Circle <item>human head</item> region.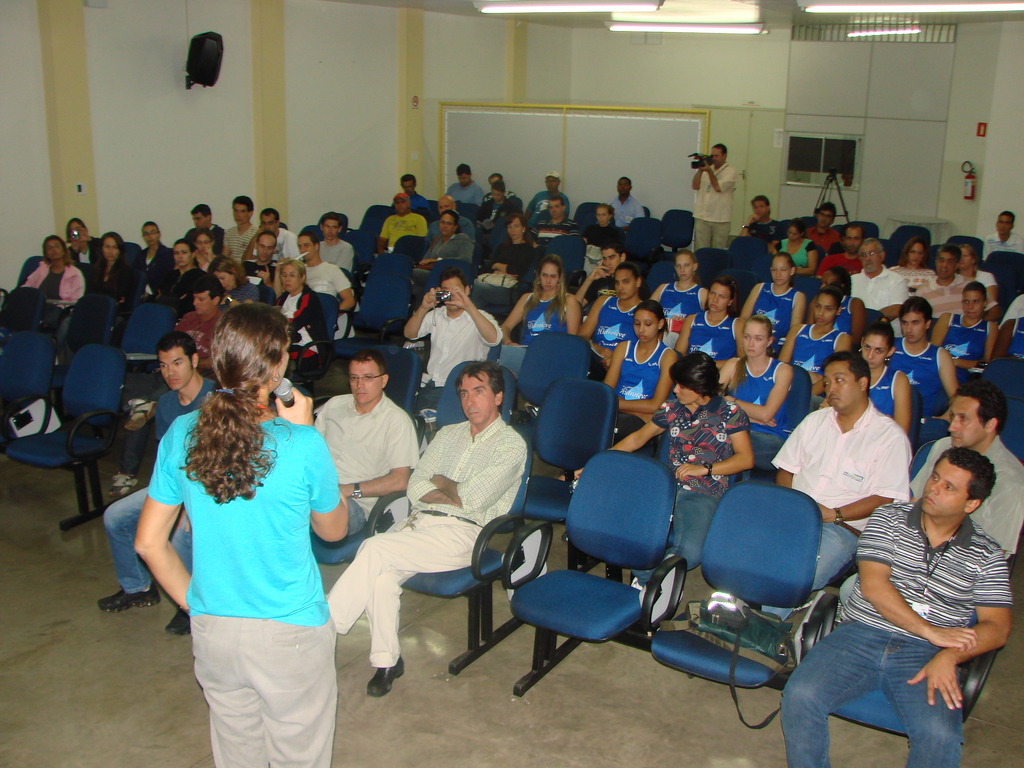
Region: [x1=825, y1=351, x2=871, y2=412].
